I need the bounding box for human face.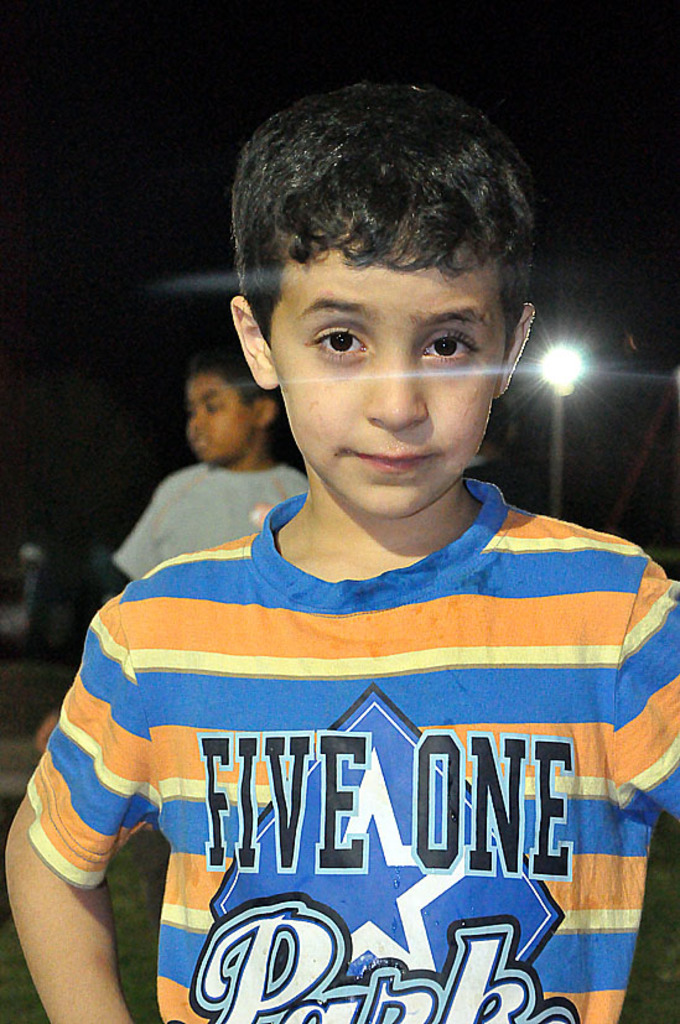
Here it is: bbox=[182, 373, 256, 467].
